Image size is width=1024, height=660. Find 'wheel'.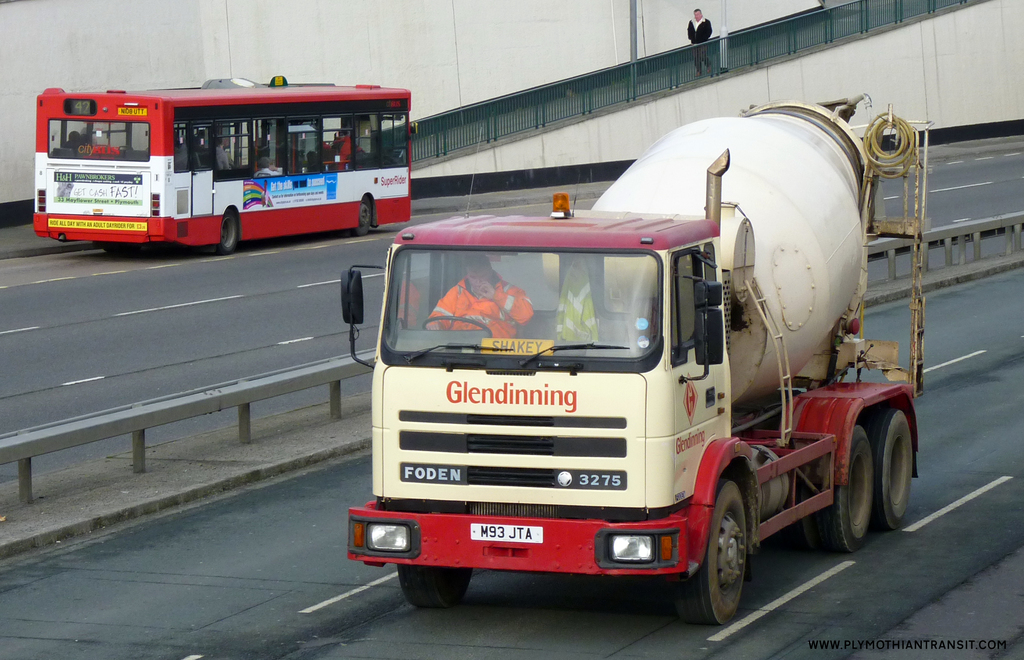
(867,406,915,529).
